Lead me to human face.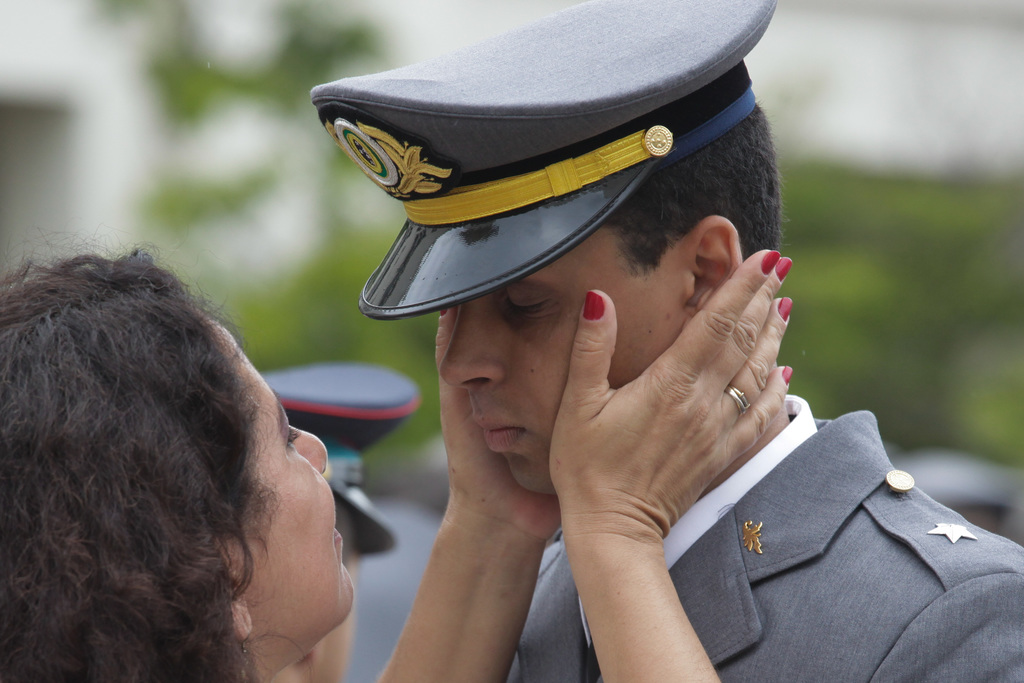
Lead to [321,557,356,682].
